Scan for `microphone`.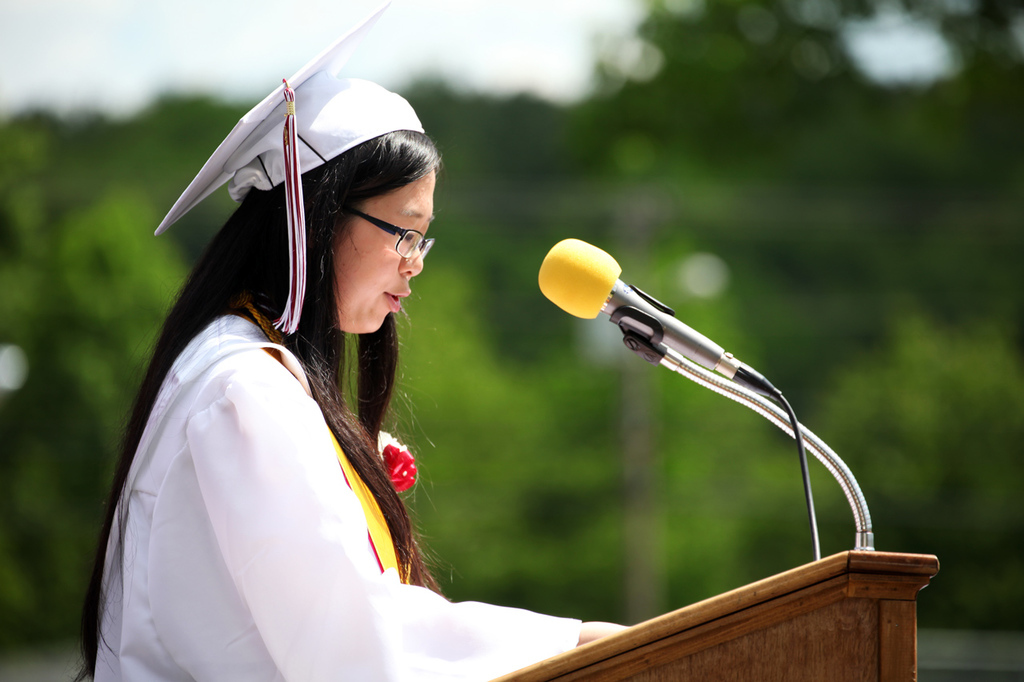
Scan result: x1=538 y1=235 x2=783 y2=399.
